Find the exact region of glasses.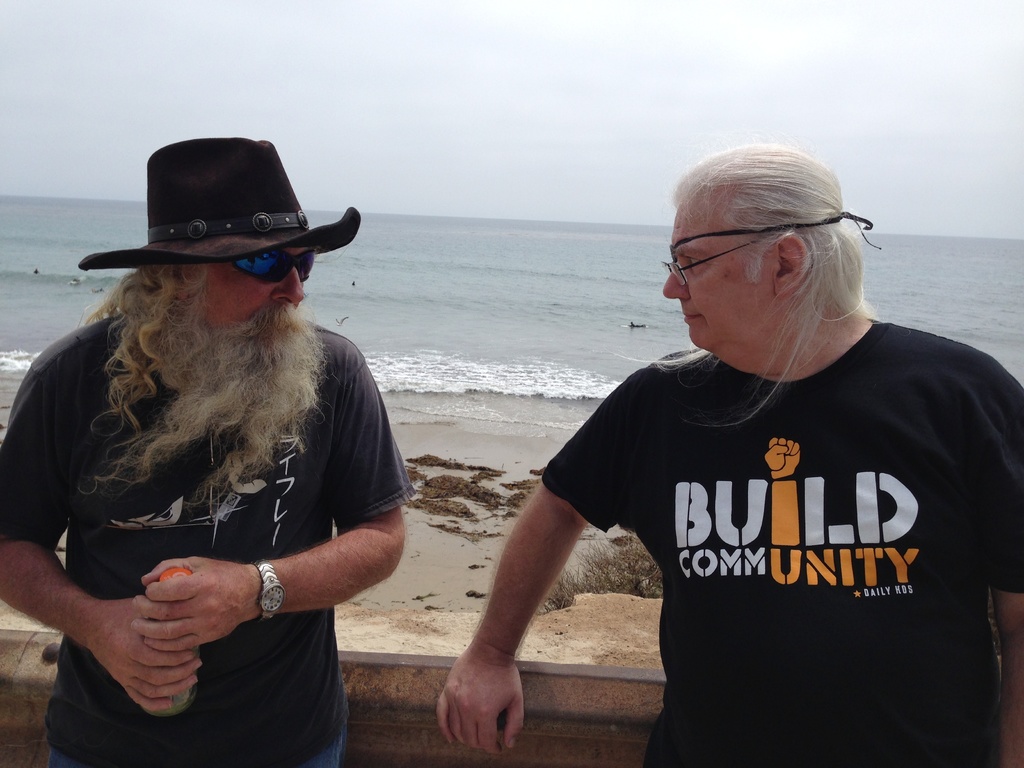
Exact region: x1=657, y1=232, x2=805, y2=293.
